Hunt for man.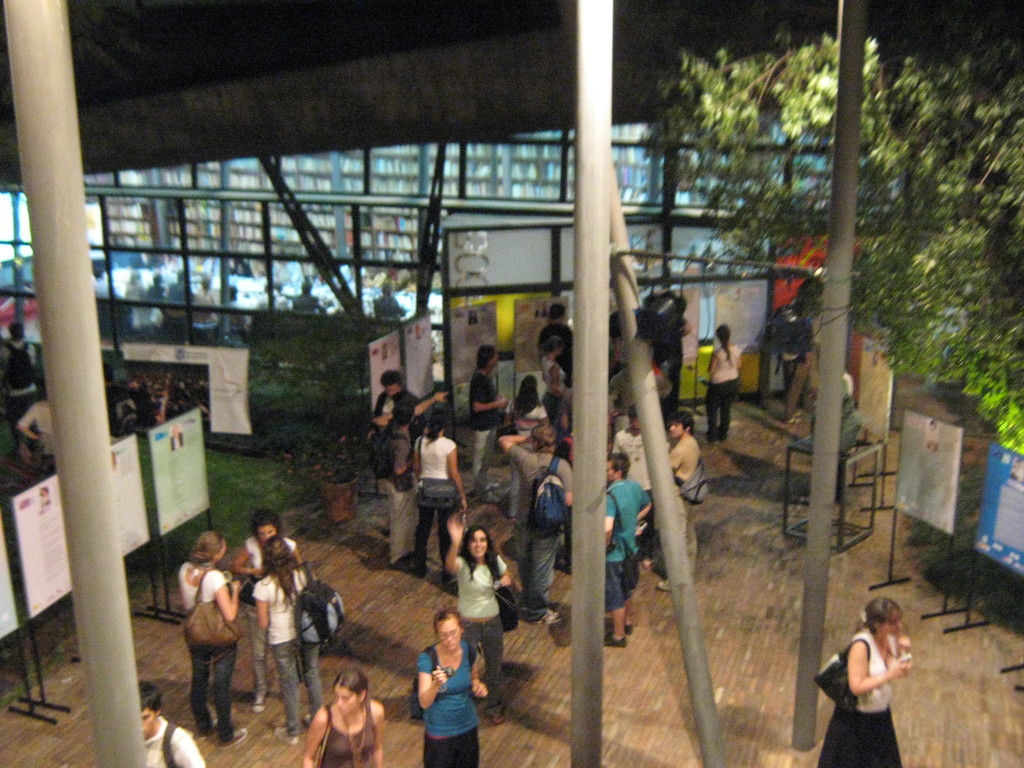
Hunted down at 17/392/54/472.
